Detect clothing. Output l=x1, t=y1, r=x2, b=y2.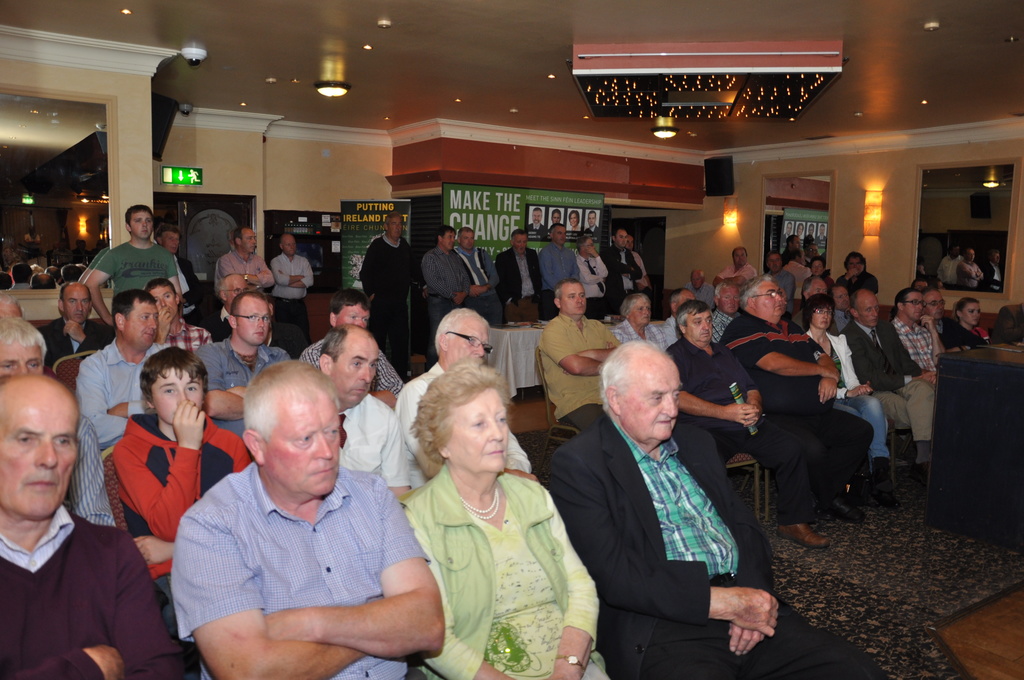
l=170, t=459, r=433, b=679.
